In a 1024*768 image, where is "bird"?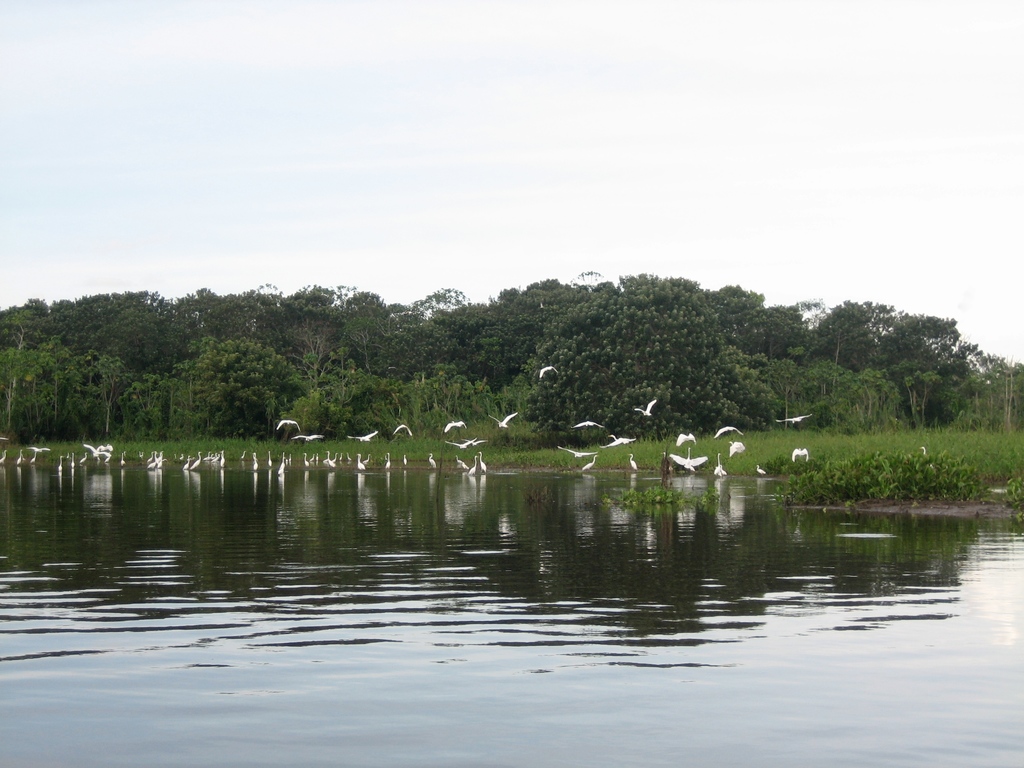
<bbox>464, 438, 489, 450</bbox>.
